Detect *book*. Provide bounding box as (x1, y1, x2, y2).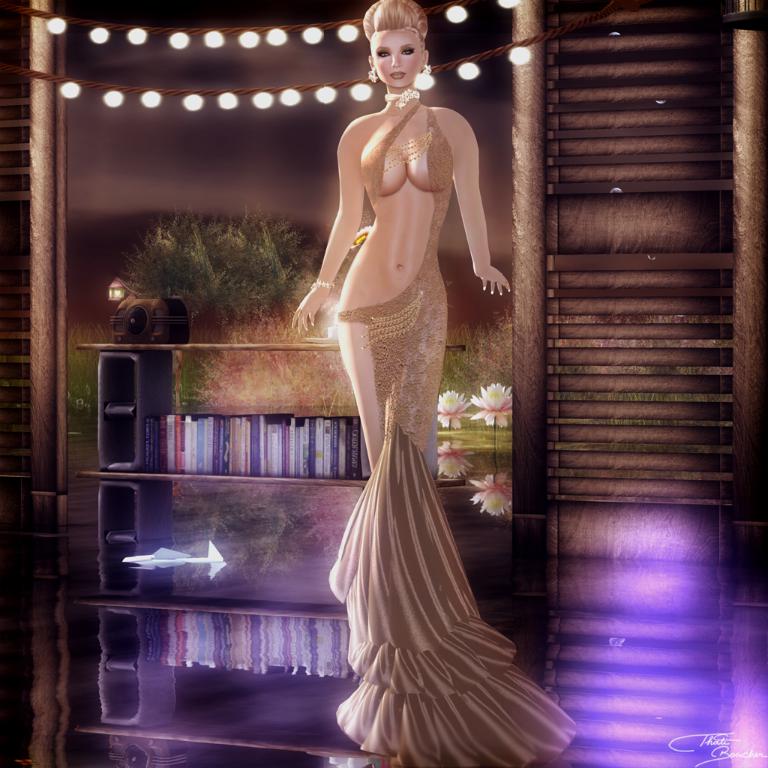
(344, 416, 364, 479).
